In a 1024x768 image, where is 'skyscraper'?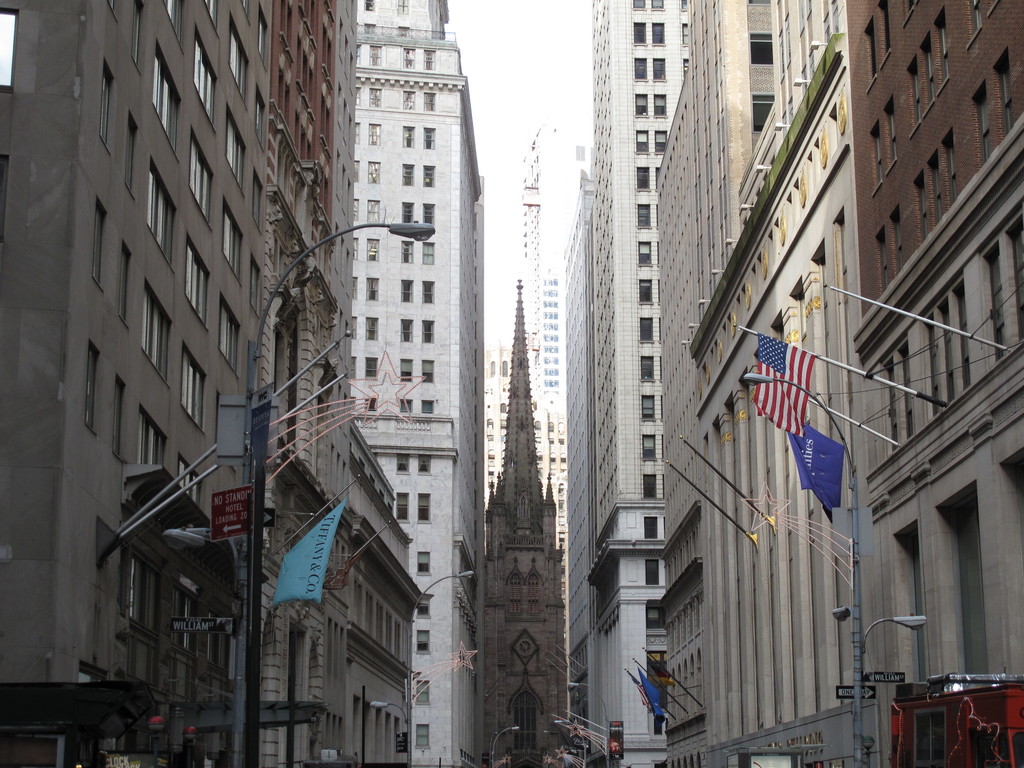
Rect(467, 141, 618, 767).
